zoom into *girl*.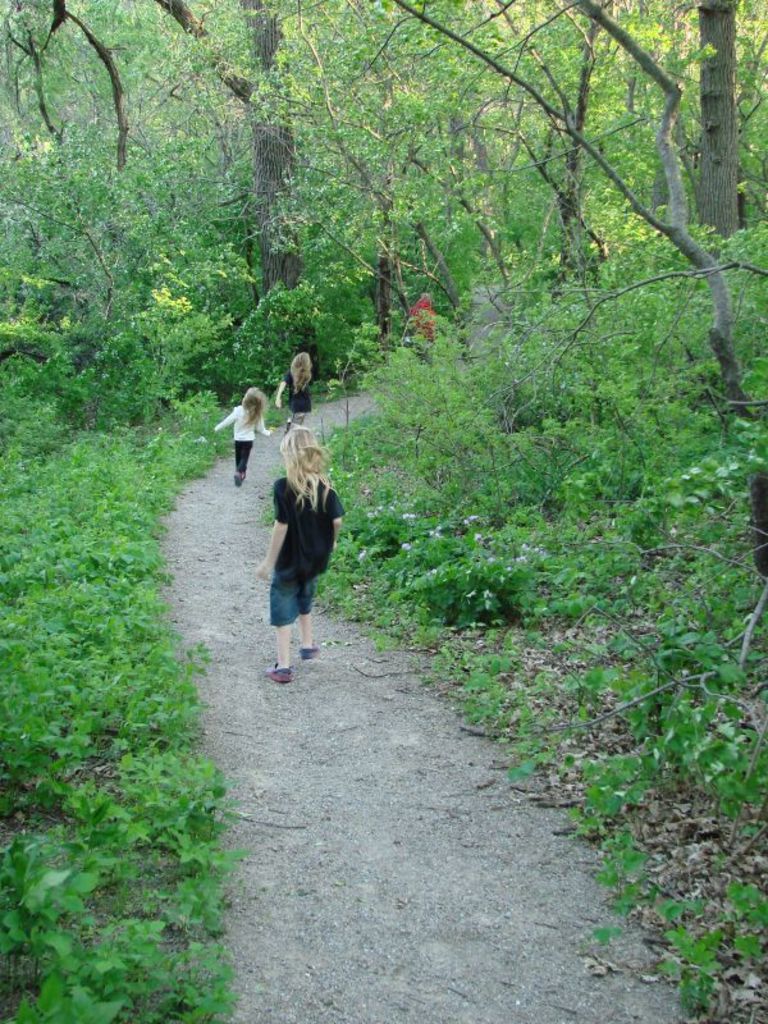
Zoom target: (212,388,274,488).
